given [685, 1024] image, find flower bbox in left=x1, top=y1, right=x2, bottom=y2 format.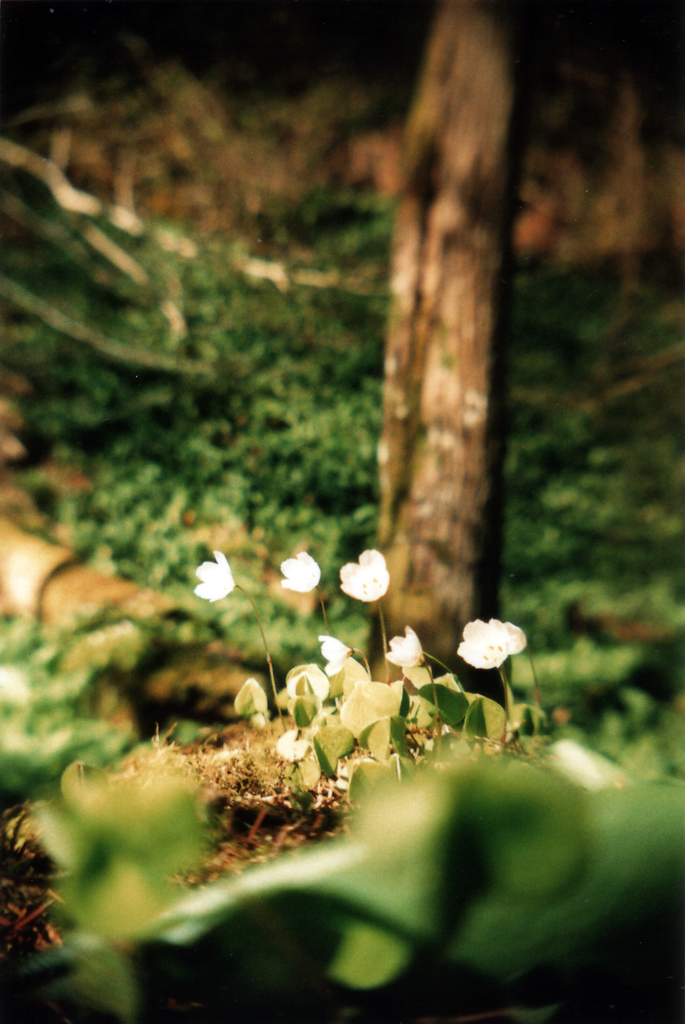
left=312, top=634, right=359, bottom=676.
